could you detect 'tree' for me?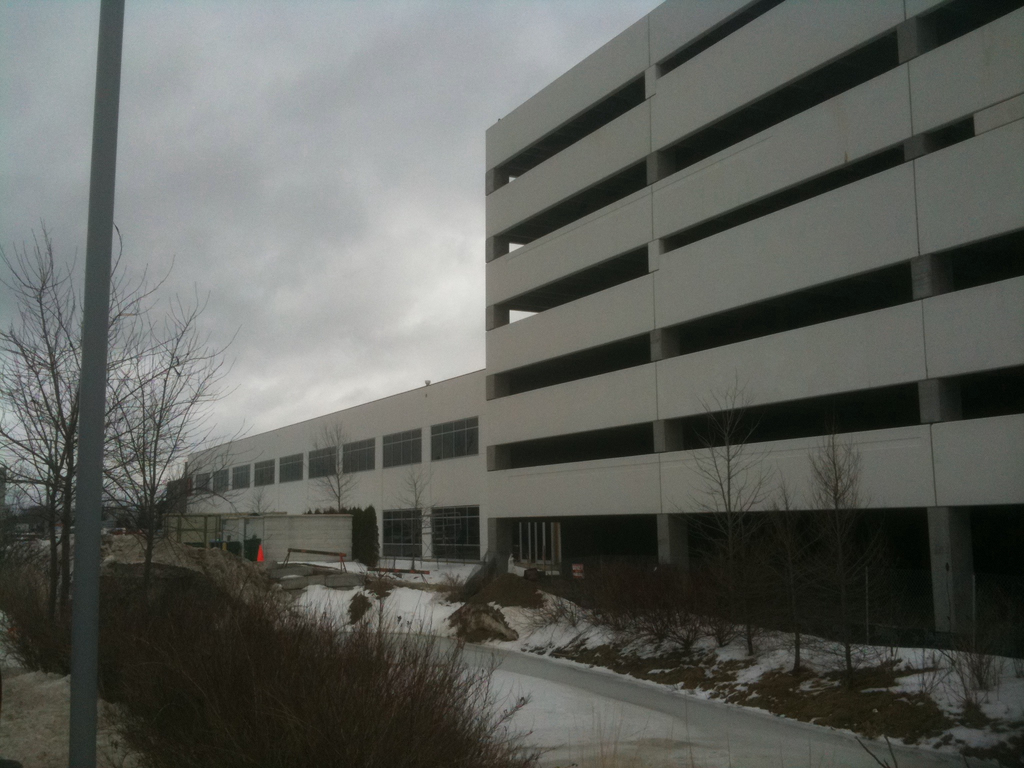
Detection result: pyautogui.locateOnScreen(390, 443, 442, 569).
